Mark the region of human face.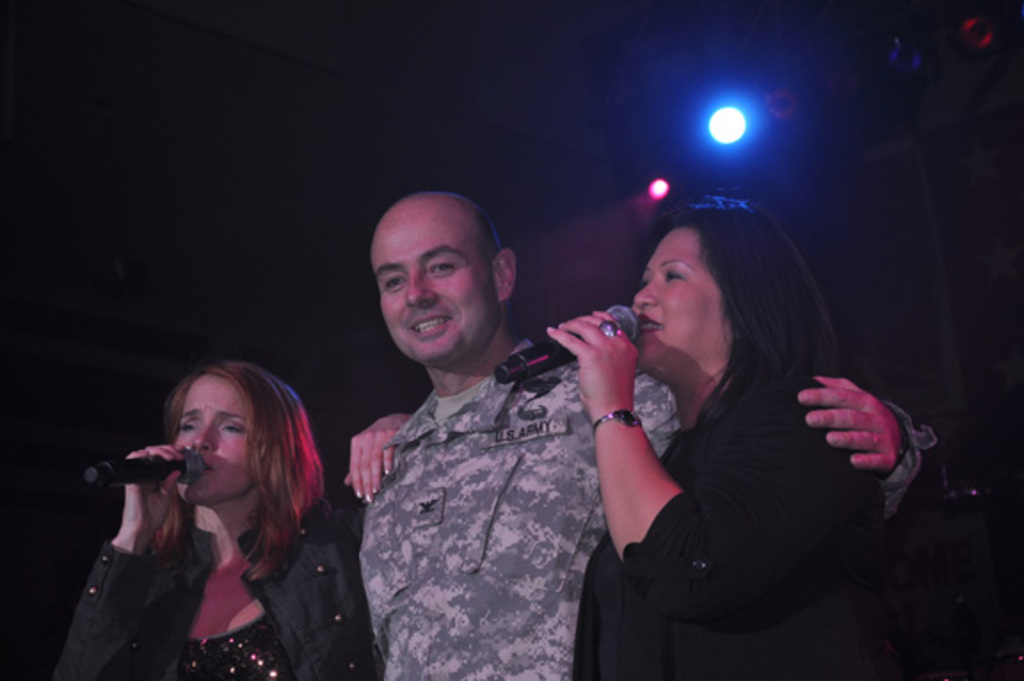
Region: [x1=633, y1=226, x2=725, y2=368].
